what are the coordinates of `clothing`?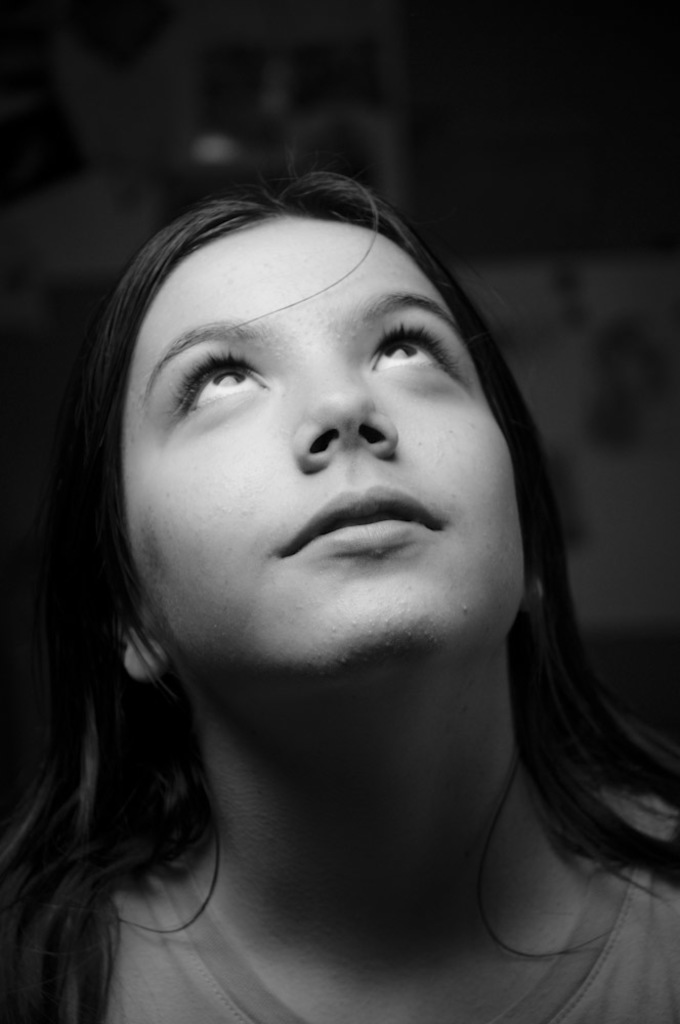
[108, 792, 679, 1023].
